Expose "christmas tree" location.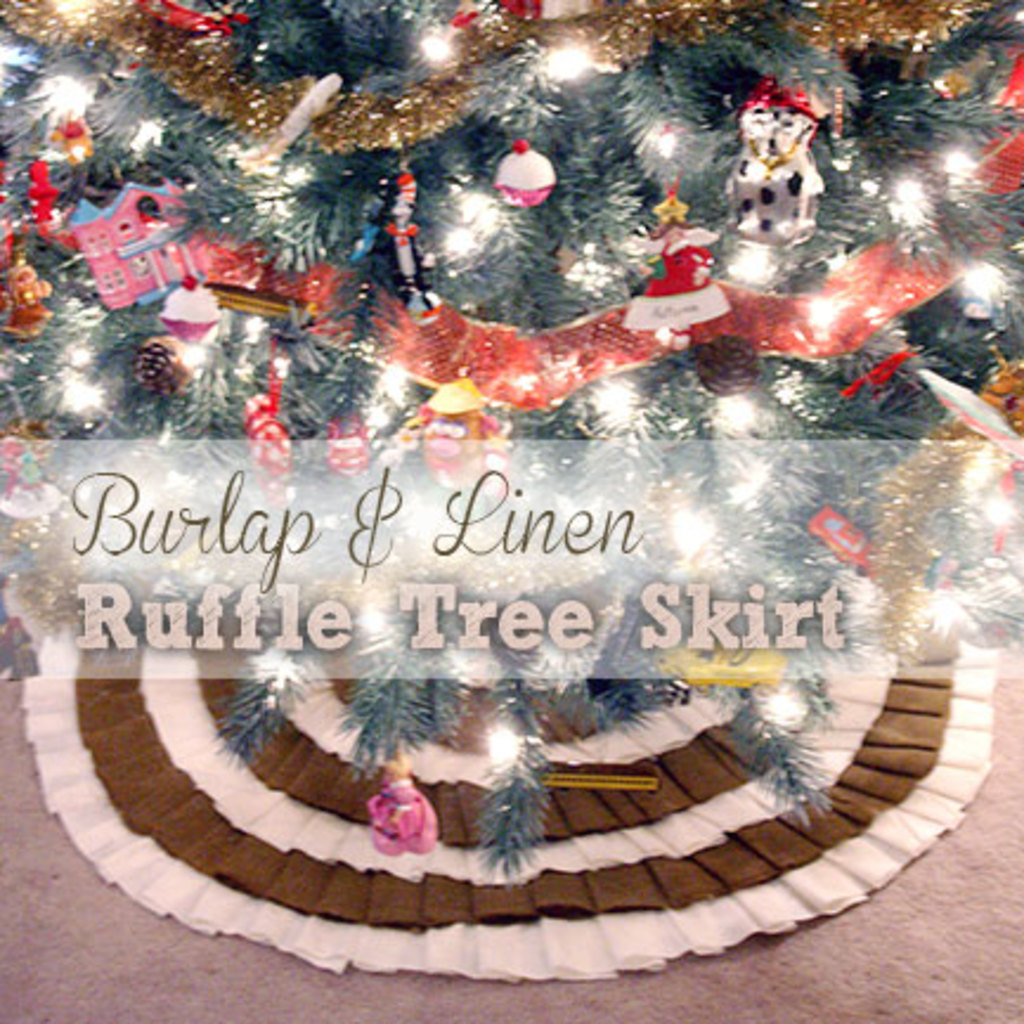
Exposed at pyautogui.locateOnScreen(0, 0, 1022, 894).
